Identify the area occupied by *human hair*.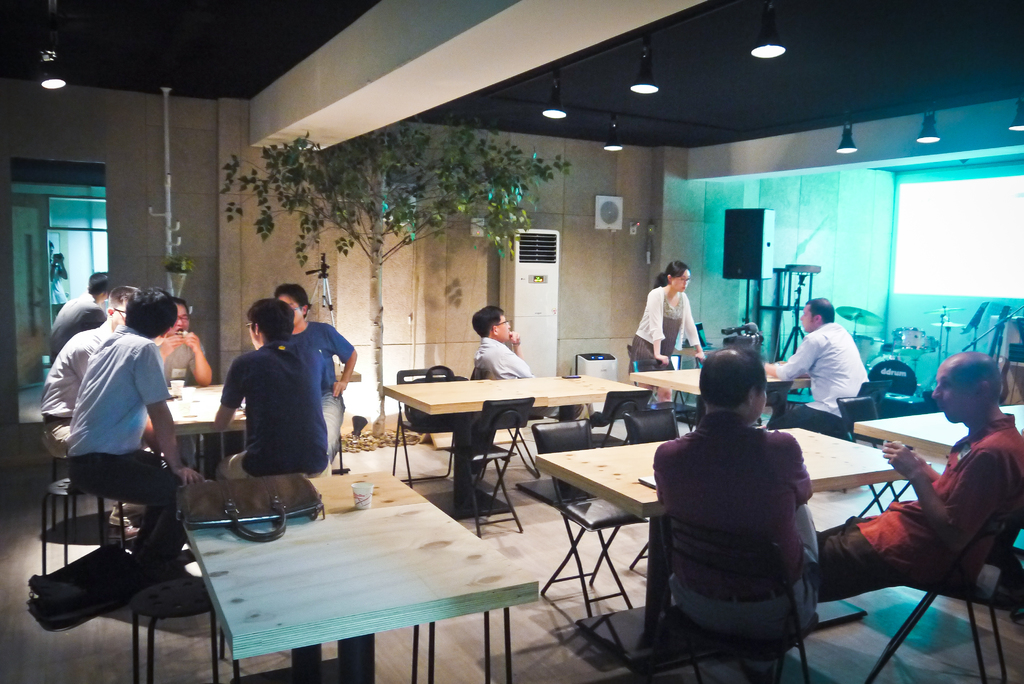
Area: bbox(275, 284, 311, 315).
